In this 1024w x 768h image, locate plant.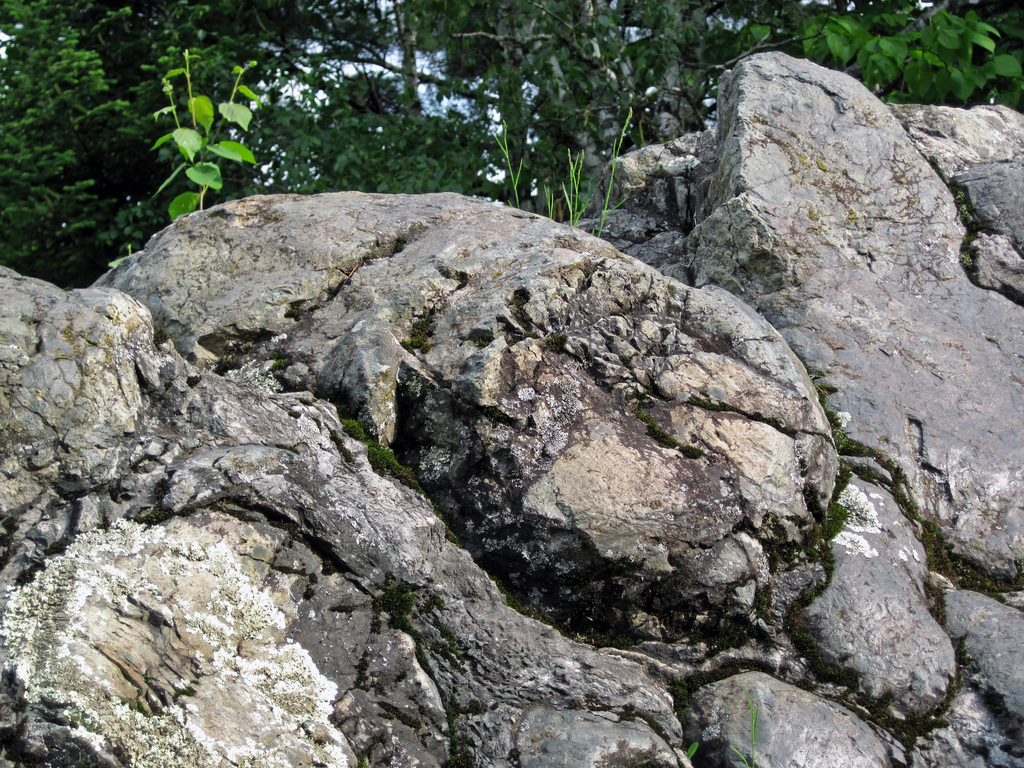
Bounding box: <box>701,698,758,767</box>.
